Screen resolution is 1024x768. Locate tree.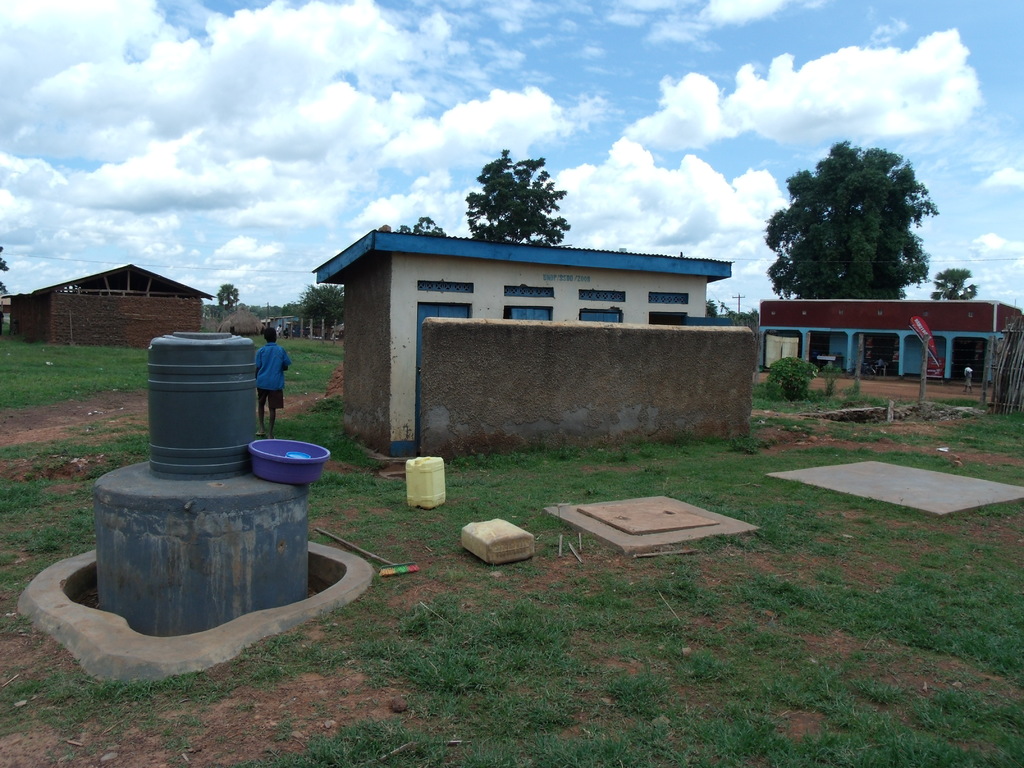
468, 144, 572, 243.
